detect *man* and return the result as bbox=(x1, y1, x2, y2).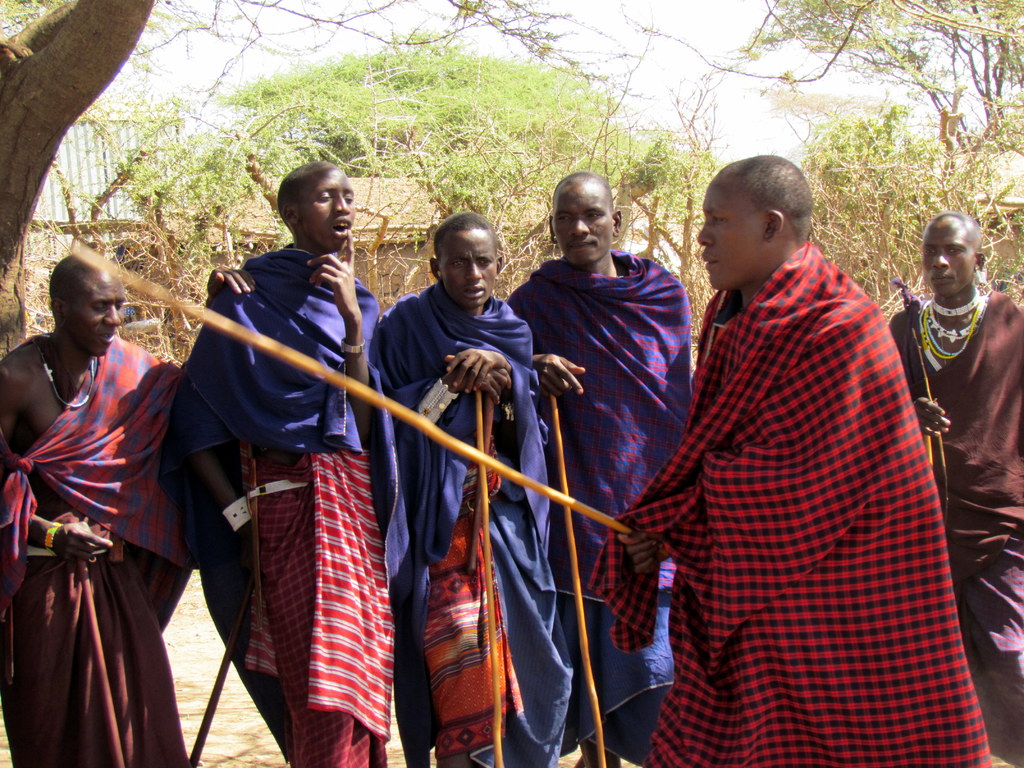
bbox=(0, 260, 255, 767).
